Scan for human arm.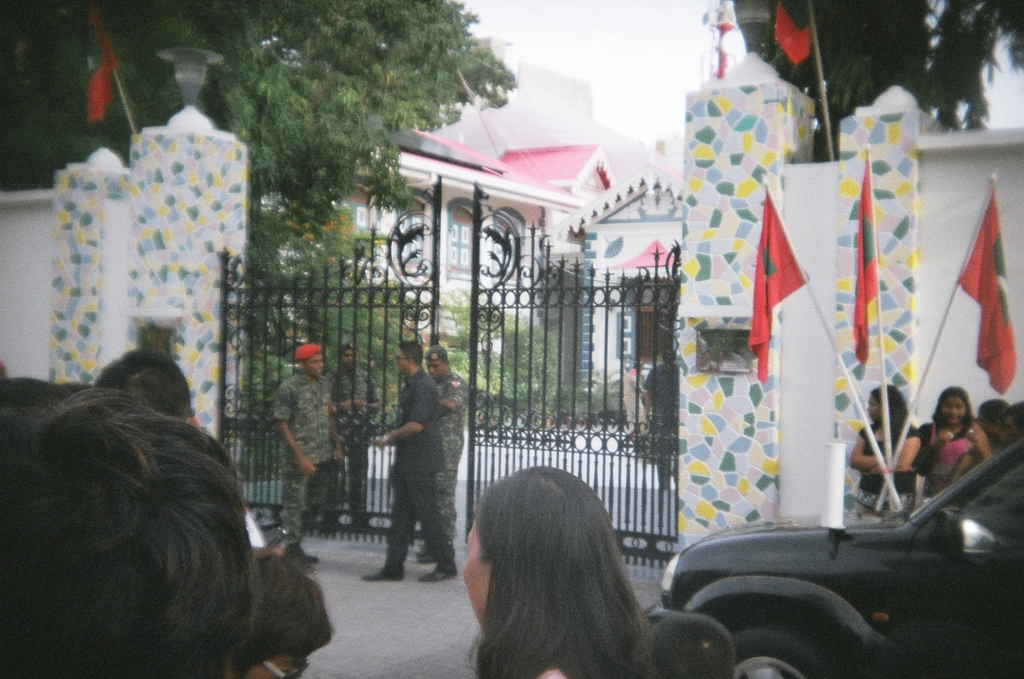
Scan result: <region>971, 423, 991, 457</region>.
